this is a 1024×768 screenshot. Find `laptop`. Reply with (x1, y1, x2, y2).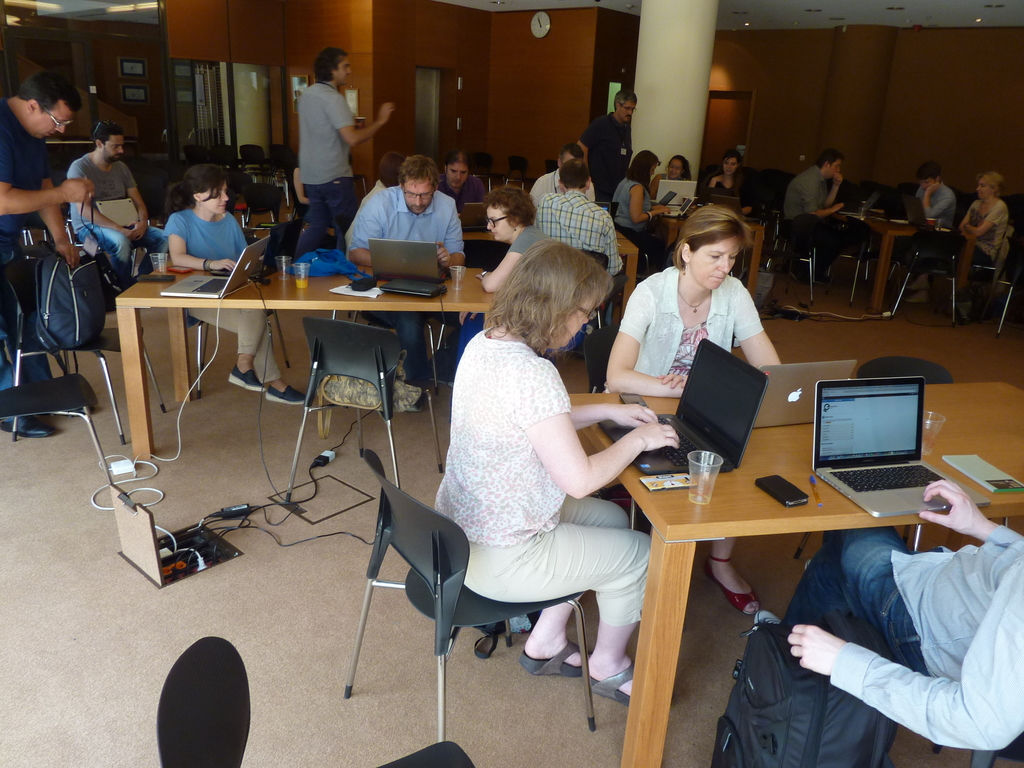
(590, 200, 610, 215).
